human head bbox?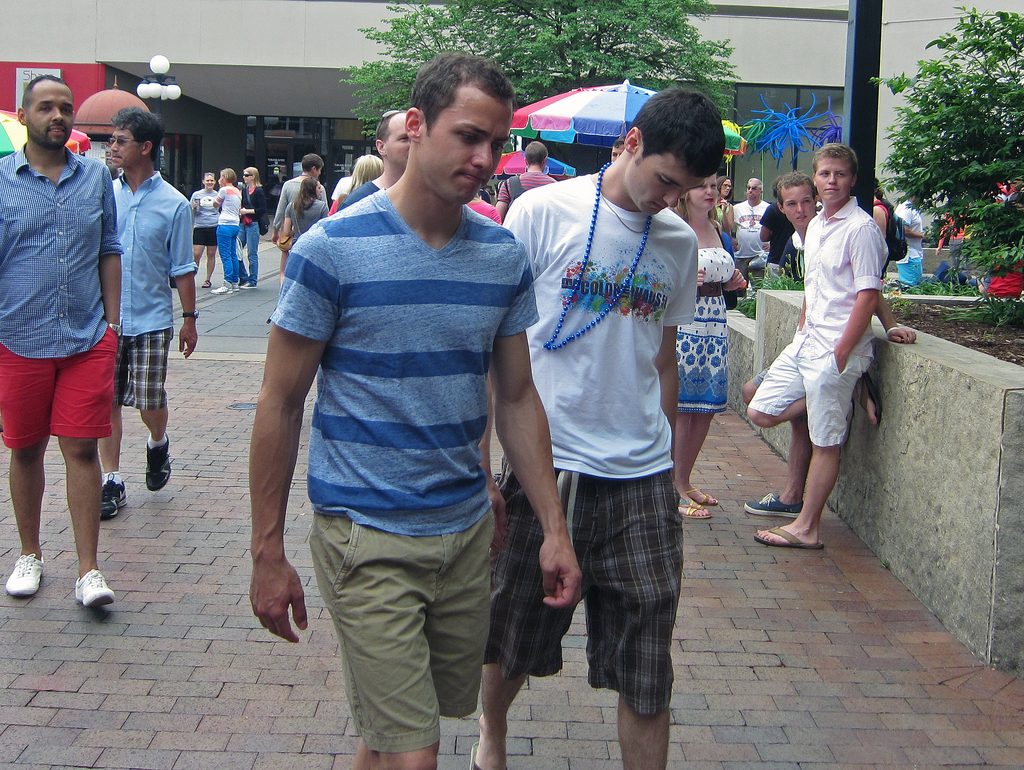
(left=299, top=177, right=323, bottom=196)
